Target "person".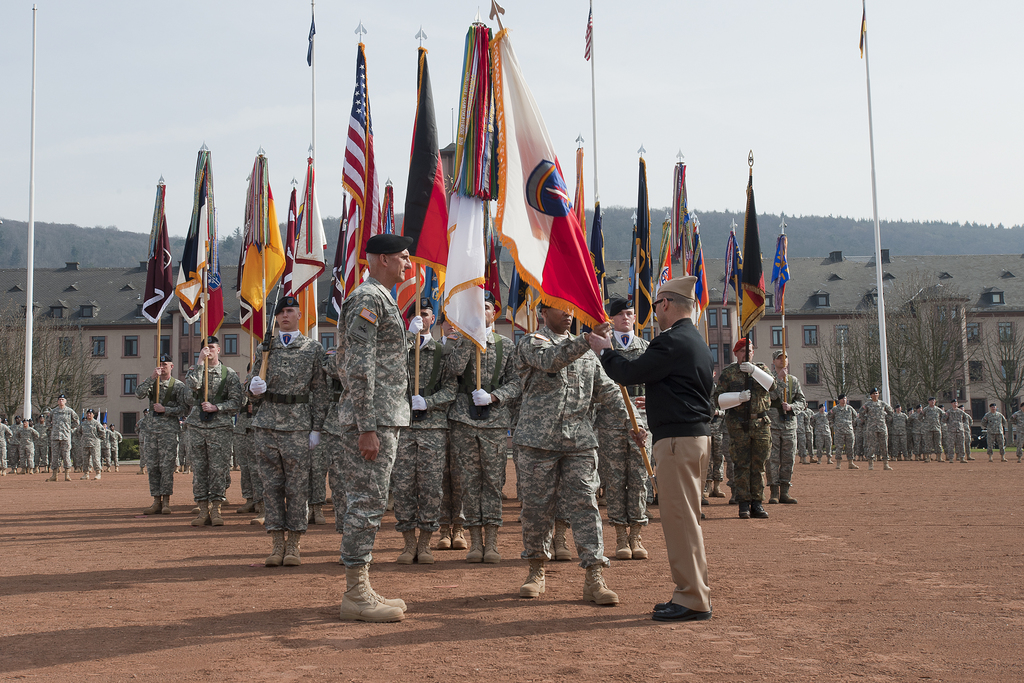
Target region: [x1=179, y1=334, x2=247, y2=532].
